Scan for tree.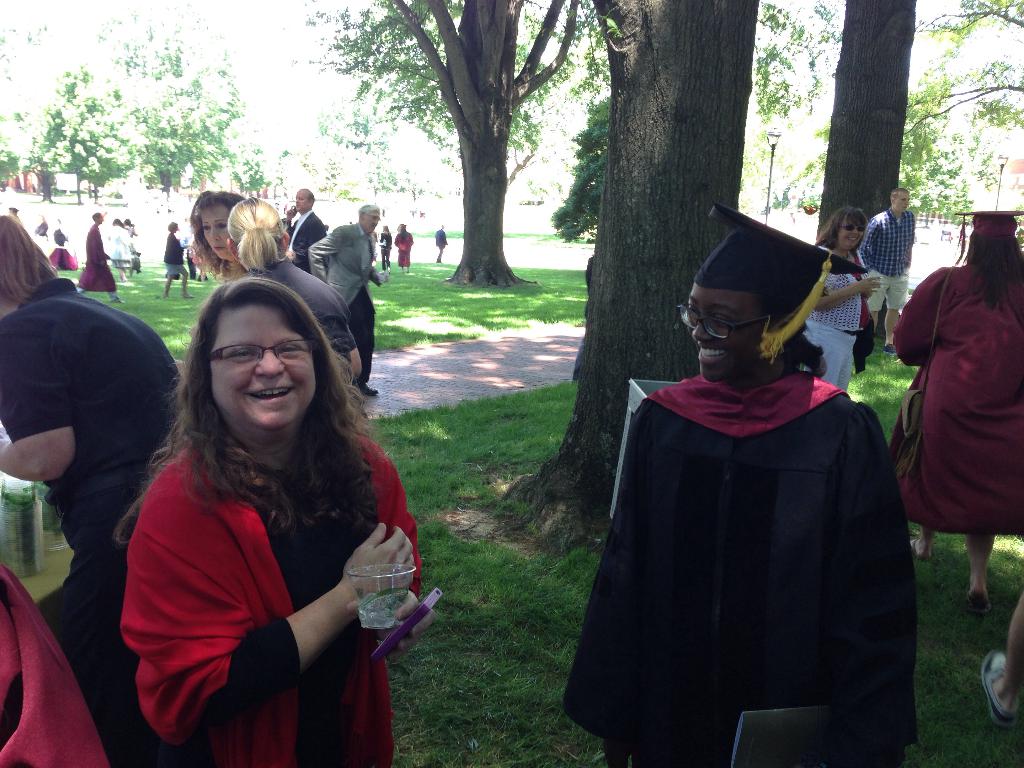
Scan result: <region>817, 0, 916, 263</region>.
